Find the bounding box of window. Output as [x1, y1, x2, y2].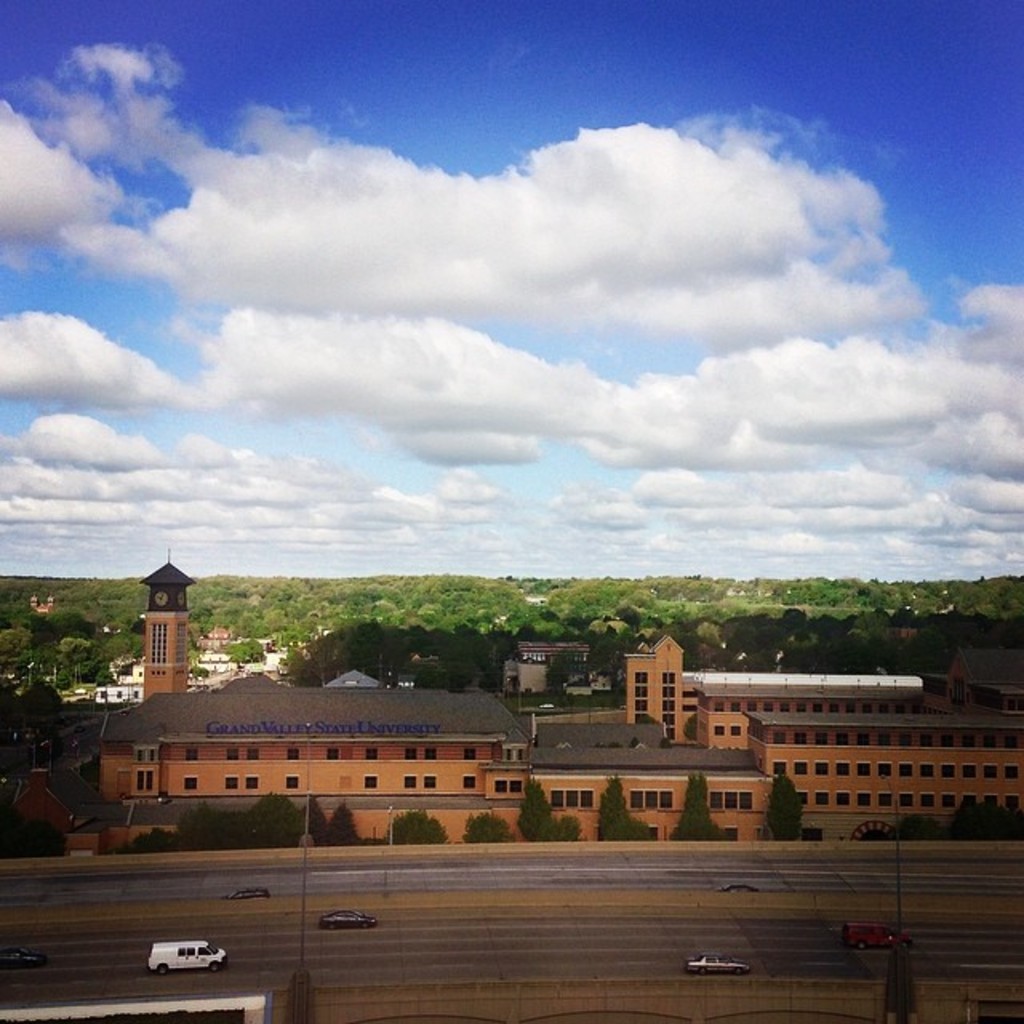
[363, 774, 378, 787].
